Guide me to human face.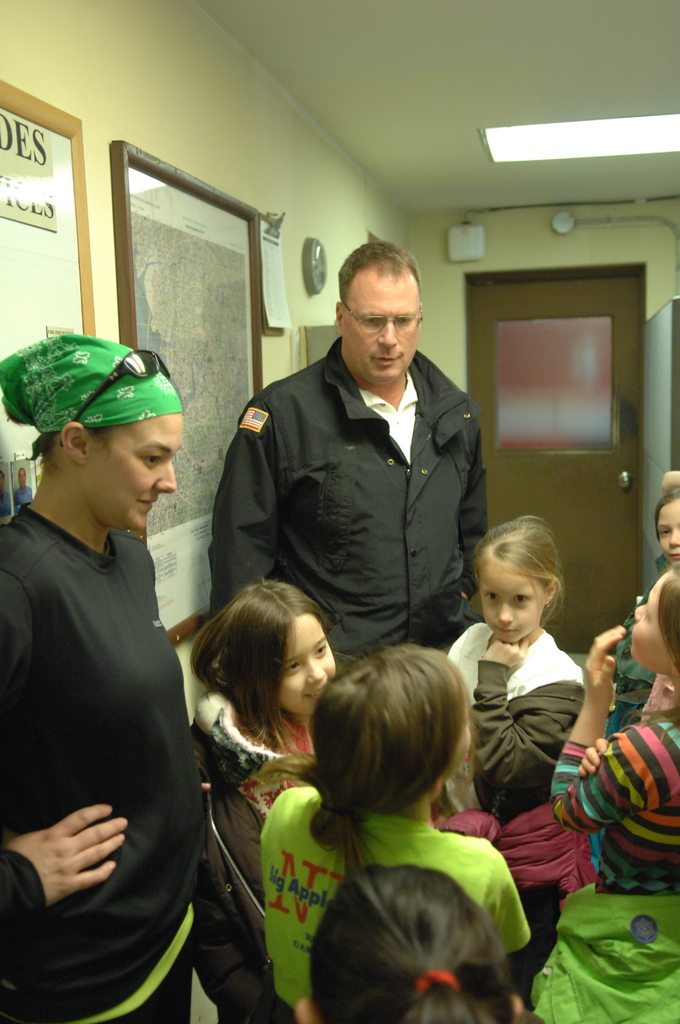
Guidance: 630:574:667:669.
